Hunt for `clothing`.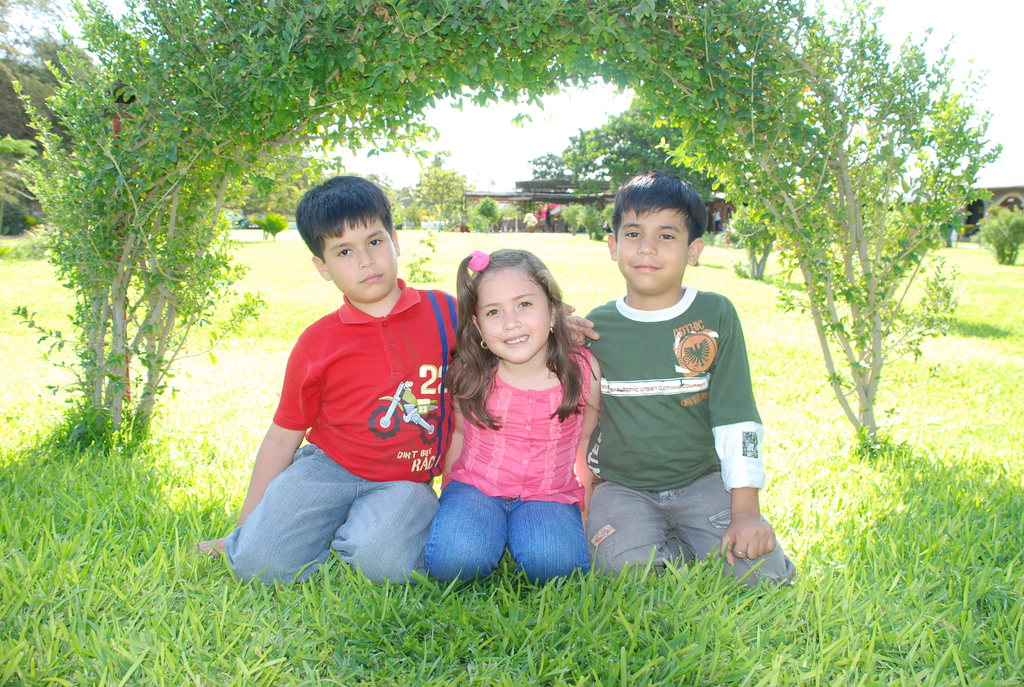
Hunted down at detection(575, 283, 792, 587).
